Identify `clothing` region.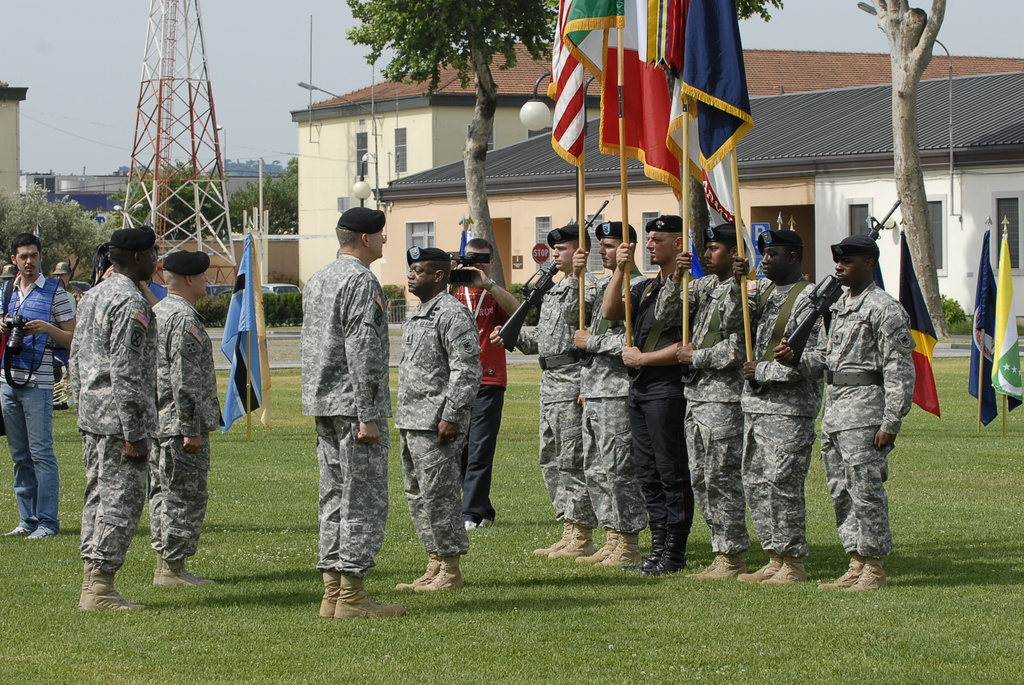
Region: rect(147, 294, 221, 553).
